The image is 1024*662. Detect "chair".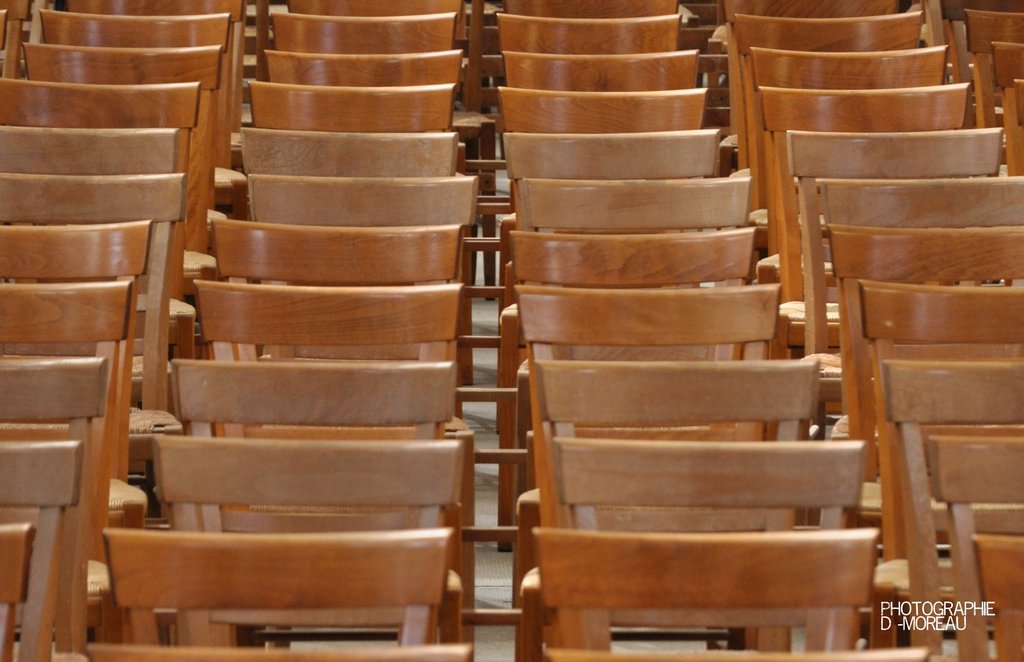
Detection: [x1=547, y1=428, x2=866, y2=661].
